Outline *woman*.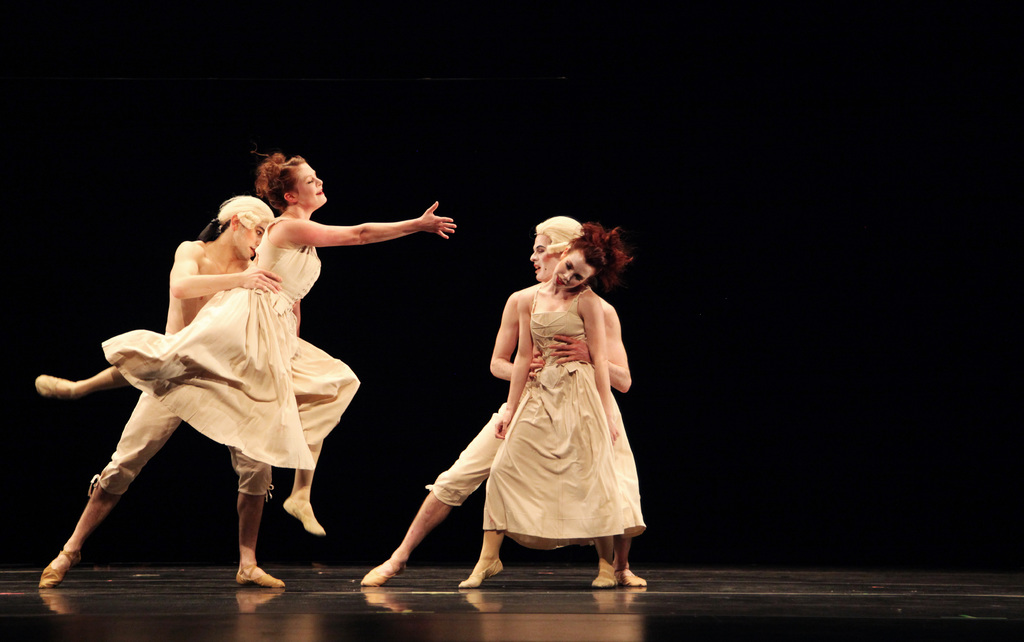
Outline: (412, 202, 645, 588).
